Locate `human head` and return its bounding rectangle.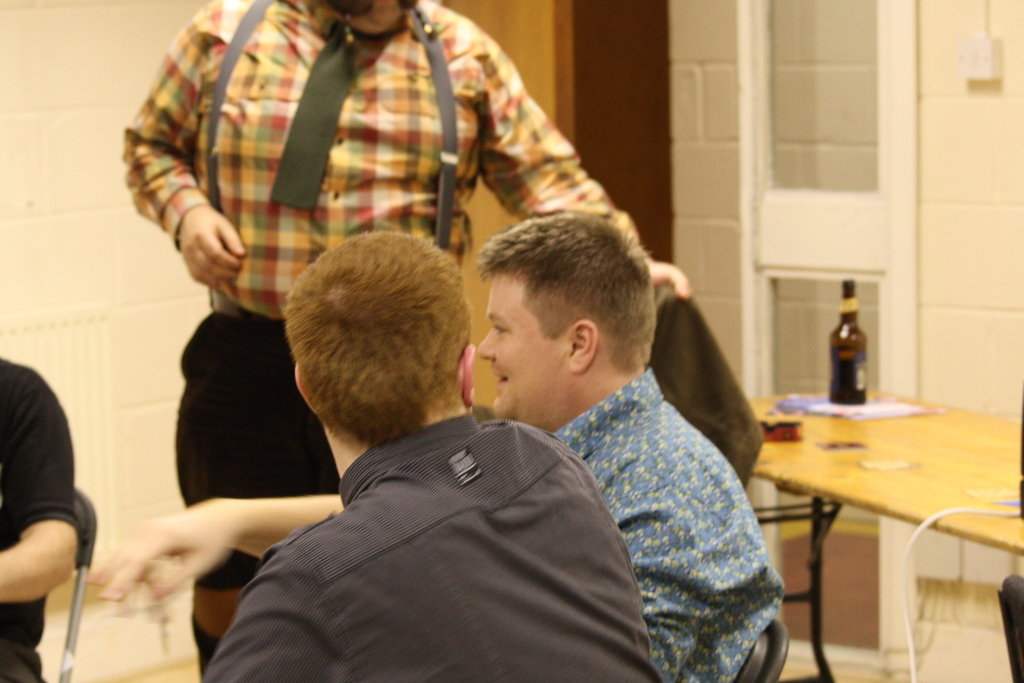
<box>479,209,653,422</box>.
